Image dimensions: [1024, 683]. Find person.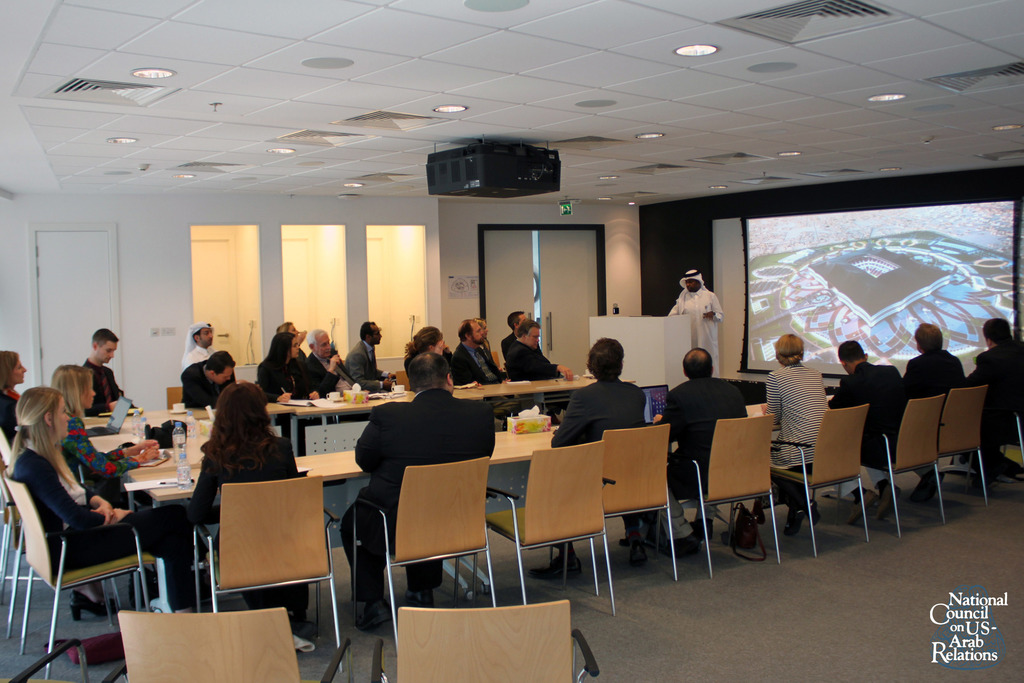
[x1=552, y1=339, x2=645, y2=575].
